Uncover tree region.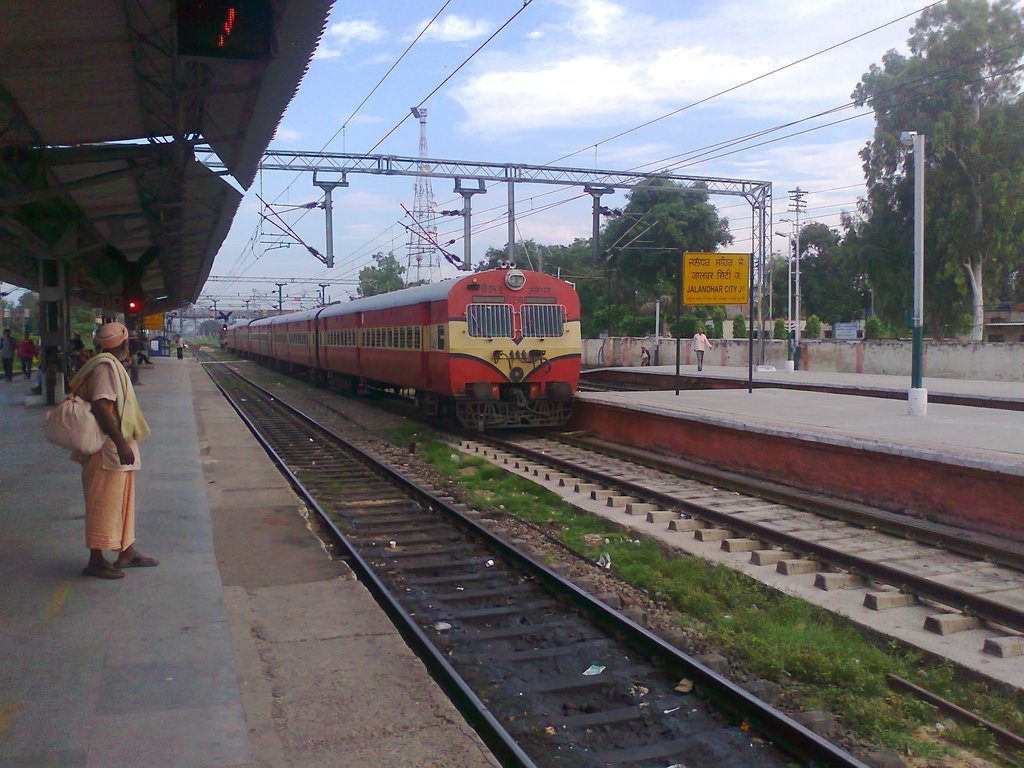
Uncovered: [356,250,417,300].
